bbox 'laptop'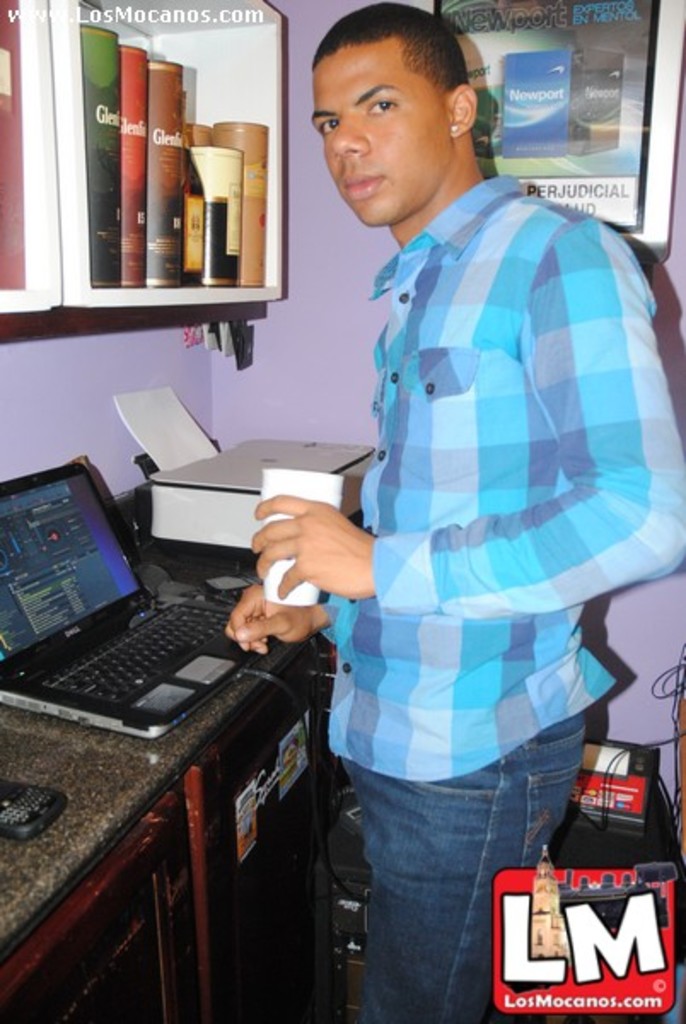
bbox=[7, 432, 278, 744]
